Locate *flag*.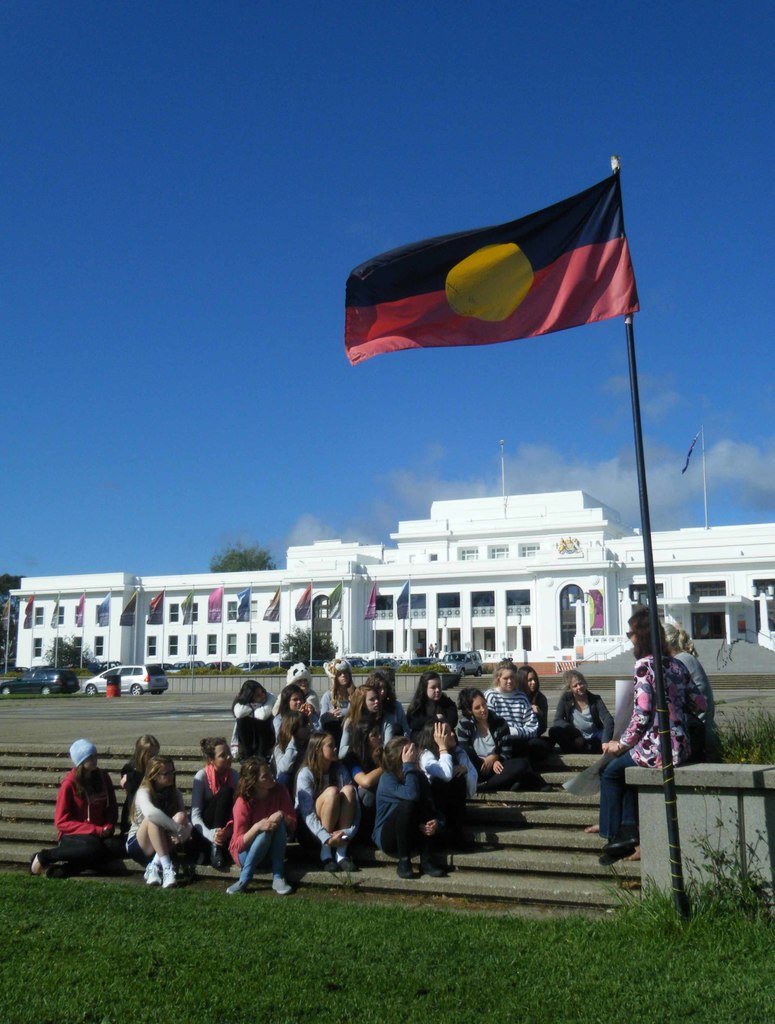
Bounding box: pyautogui.locateOnScreen(321, 586, 342, 624).
